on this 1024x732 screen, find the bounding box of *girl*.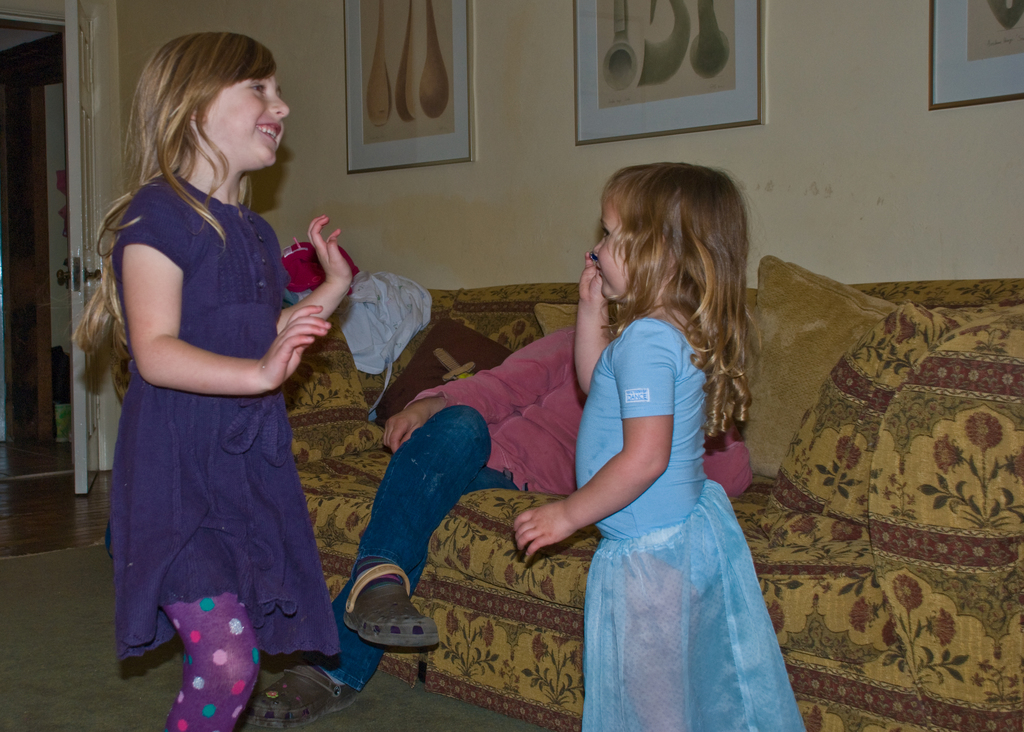
Bounding box: <bbox>75, 31, 353, 731</bbox>.
